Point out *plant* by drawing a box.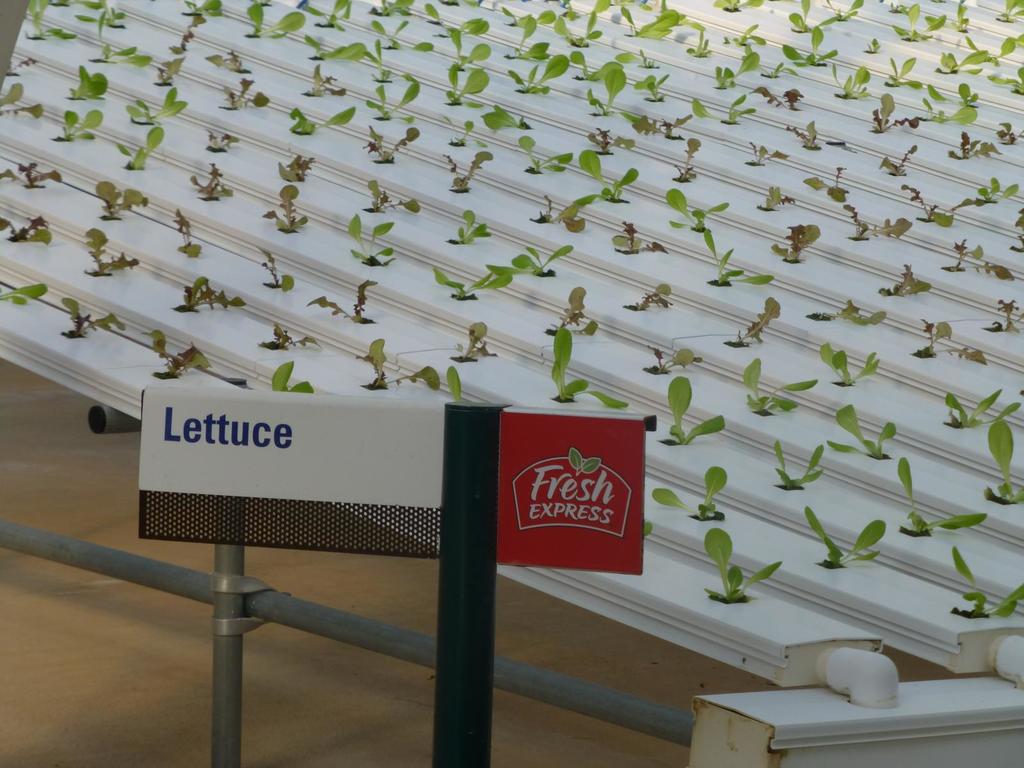
{"left": 787, "top": 118, "right": 819, "bottom": 147}.
